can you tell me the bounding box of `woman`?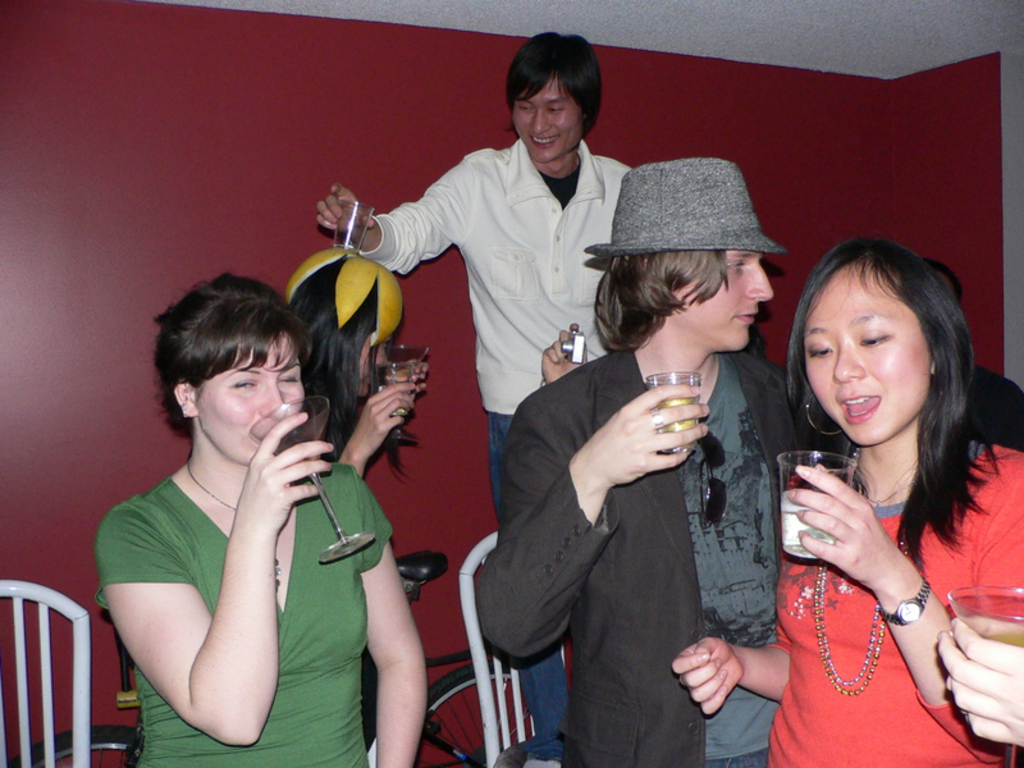
[left=95, top=274, right=439, bottom=767].
